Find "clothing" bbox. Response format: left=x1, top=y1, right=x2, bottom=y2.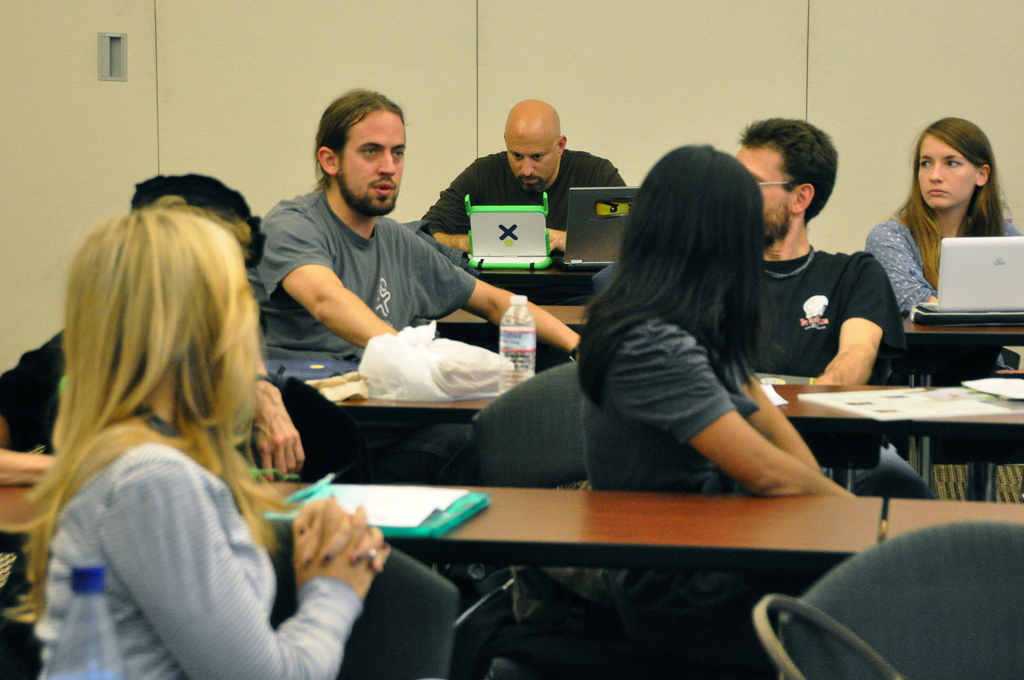
left=246, top=180, right=478, bottom=370.
